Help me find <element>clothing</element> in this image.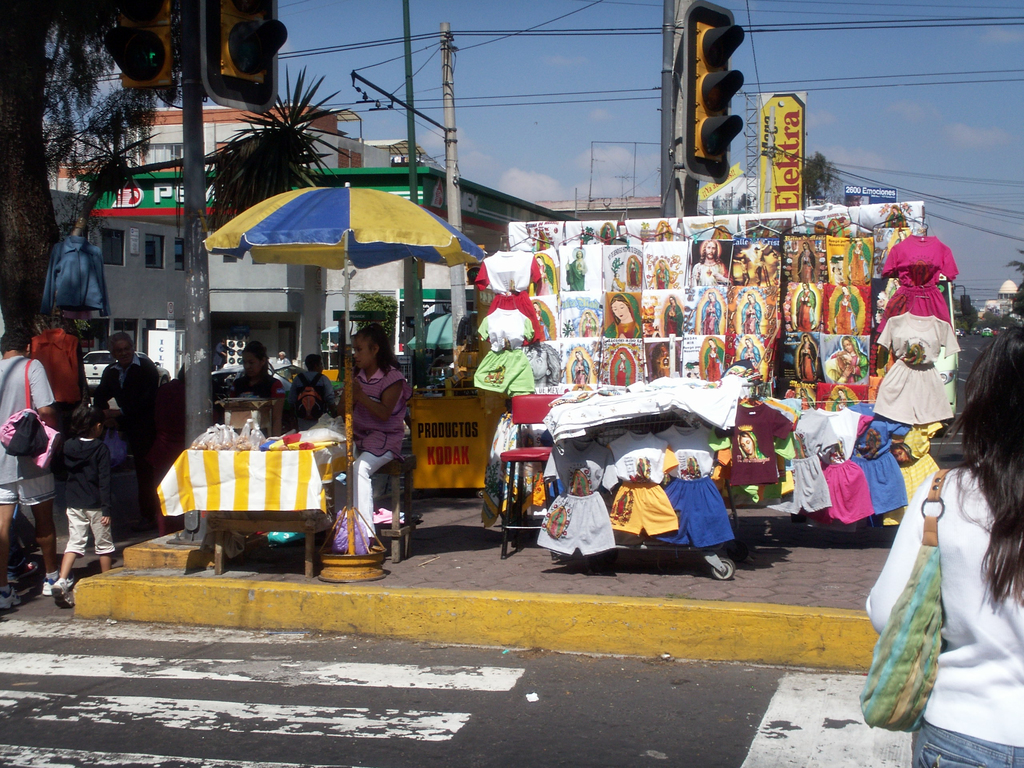
Found it: crop(4, 478, 51, 518).
